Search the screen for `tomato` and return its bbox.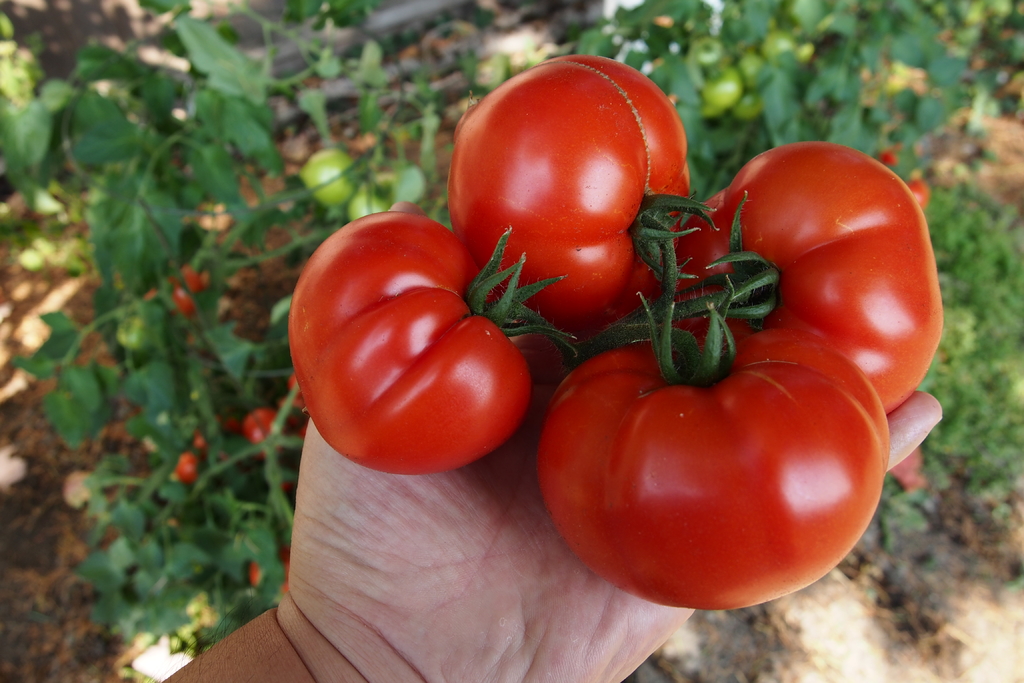
Found: (left=682, top=136, right=950, bottom=421).
